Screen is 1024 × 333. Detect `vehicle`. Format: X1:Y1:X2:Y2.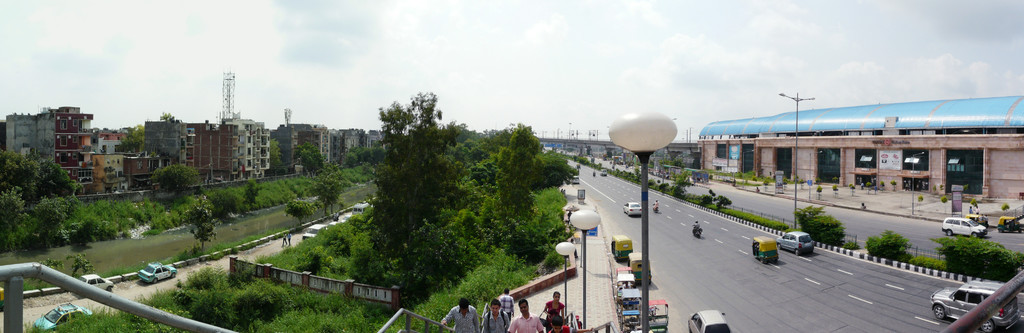
929:277:1021:332.
